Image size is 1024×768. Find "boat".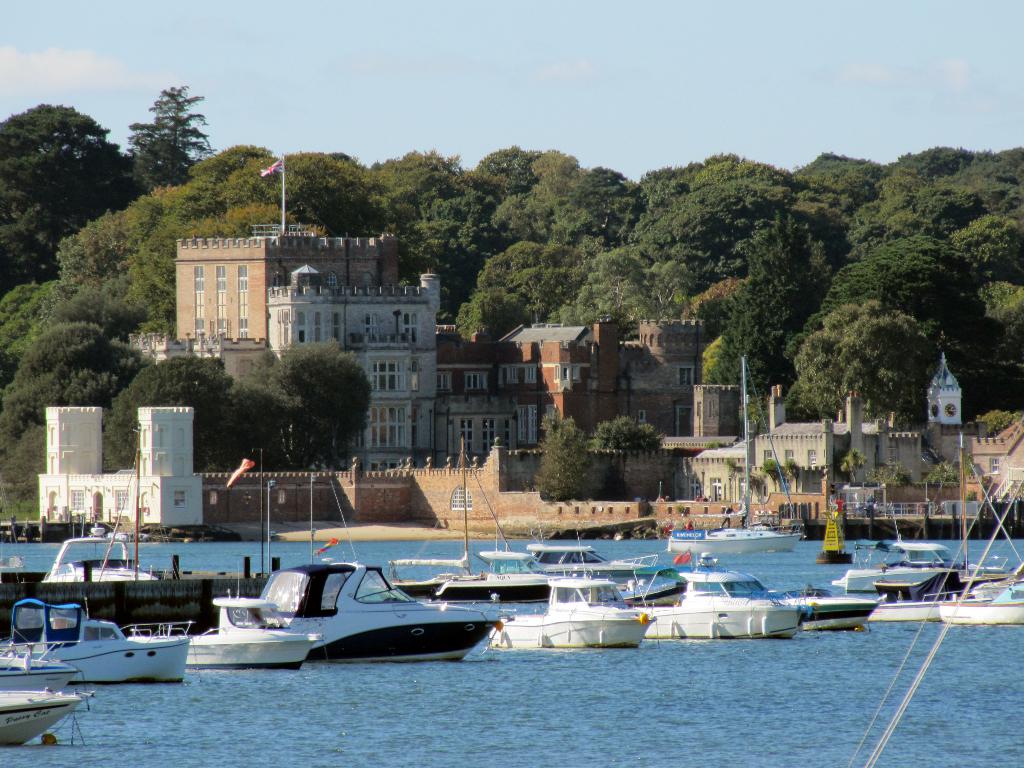
866, 582, 948, 621.
